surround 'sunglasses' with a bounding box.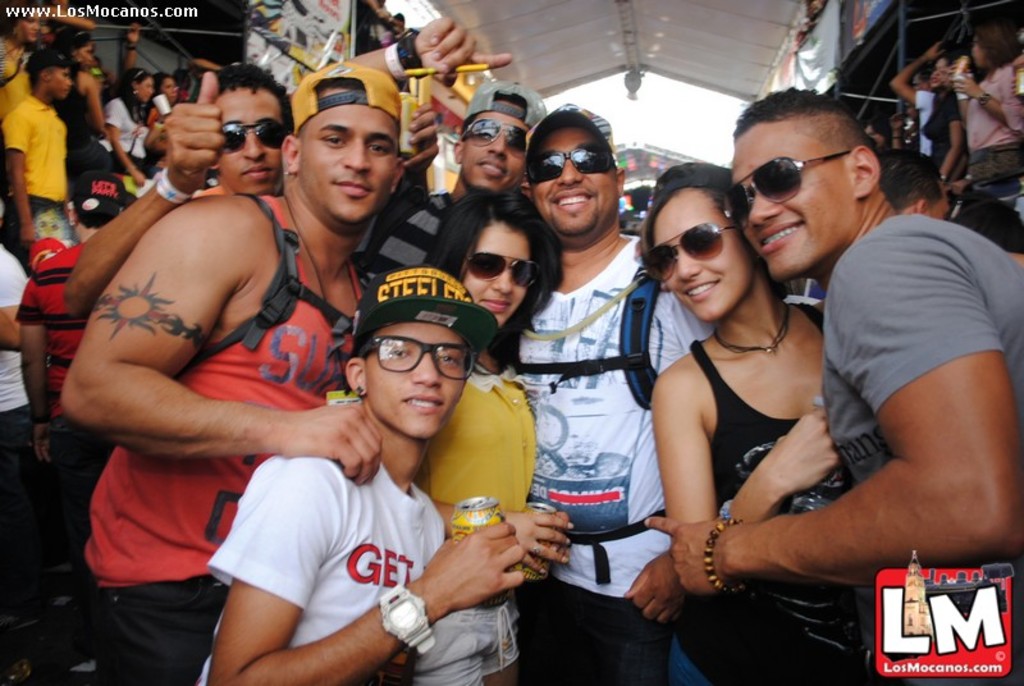
l=465, t=257, r=538, b=285.
